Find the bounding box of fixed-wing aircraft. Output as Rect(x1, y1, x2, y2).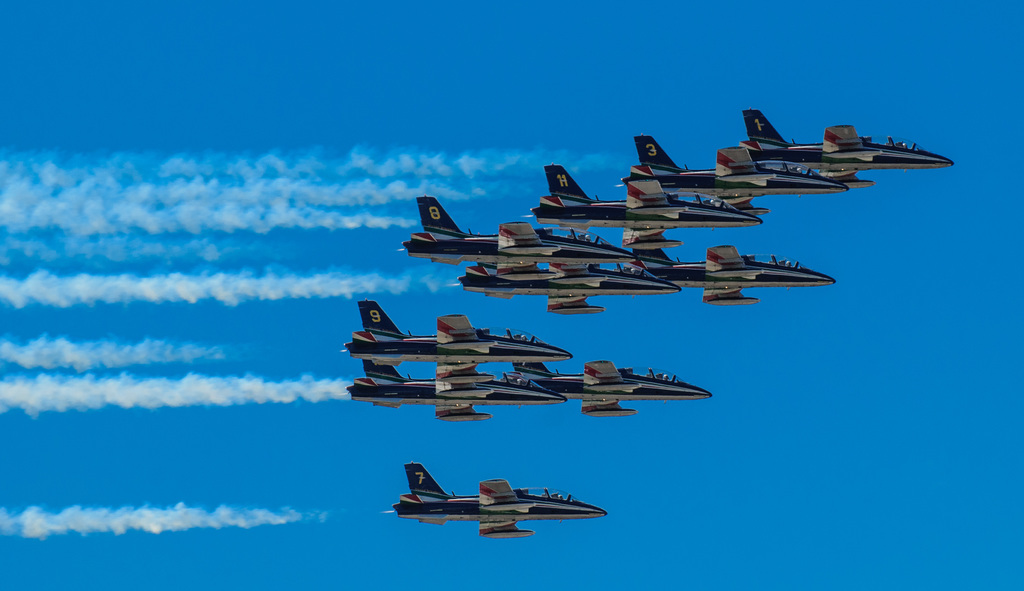
Rect(339, 363, 568, 421).
